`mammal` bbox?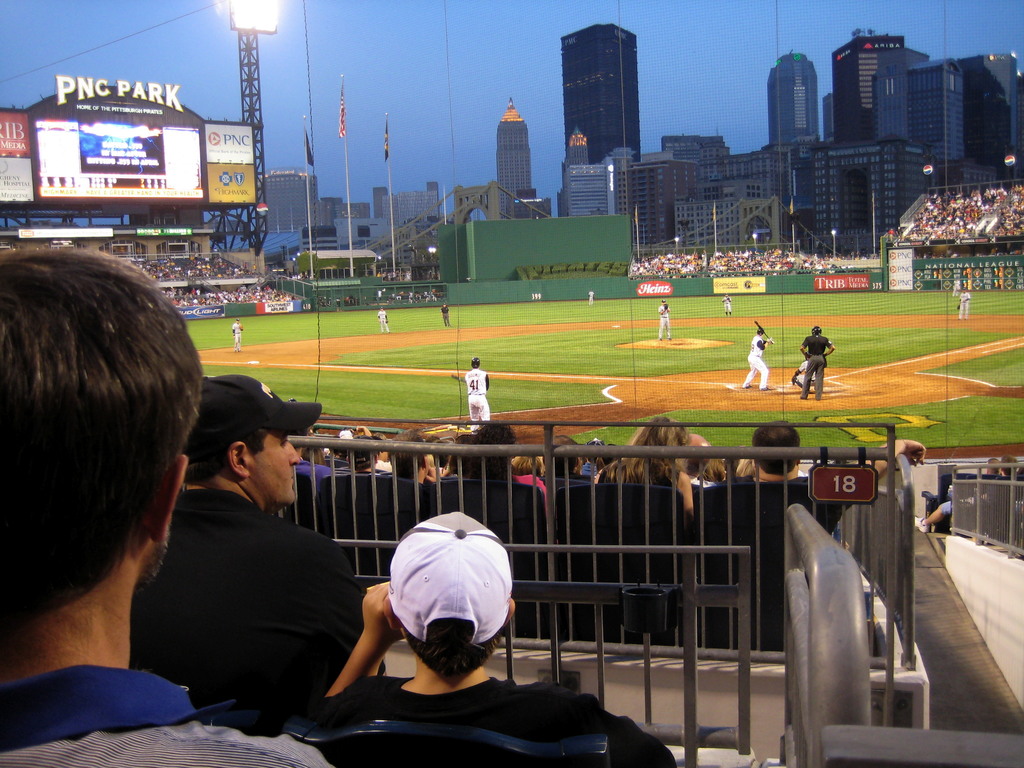
[left=801, top=324, right=835, bottom=392]
